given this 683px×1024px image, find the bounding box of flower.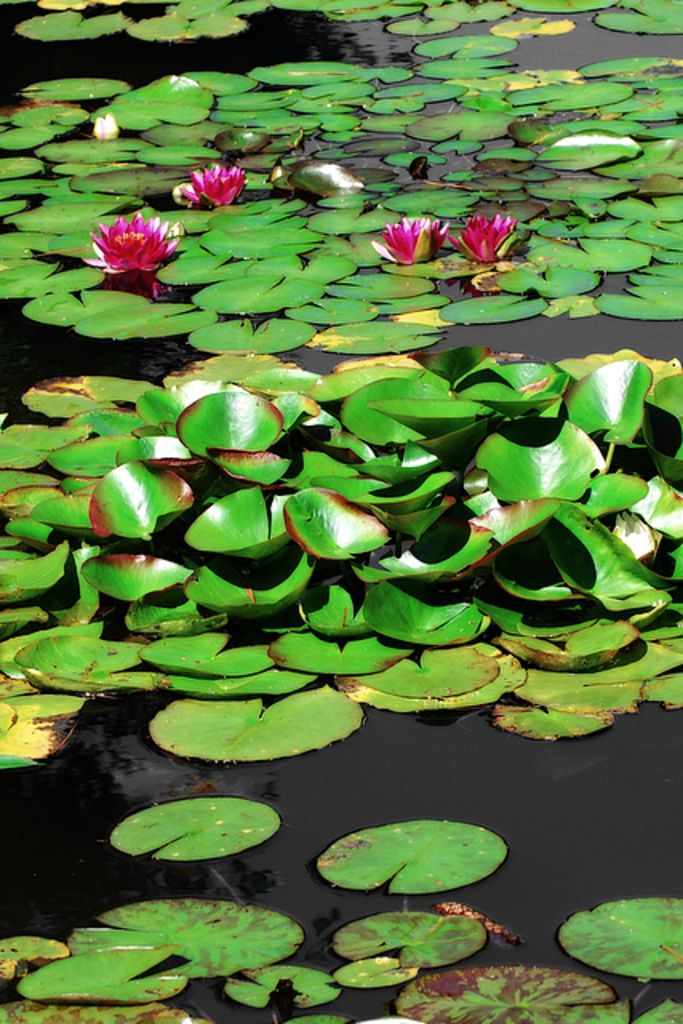
189, 158, 248, 202.
